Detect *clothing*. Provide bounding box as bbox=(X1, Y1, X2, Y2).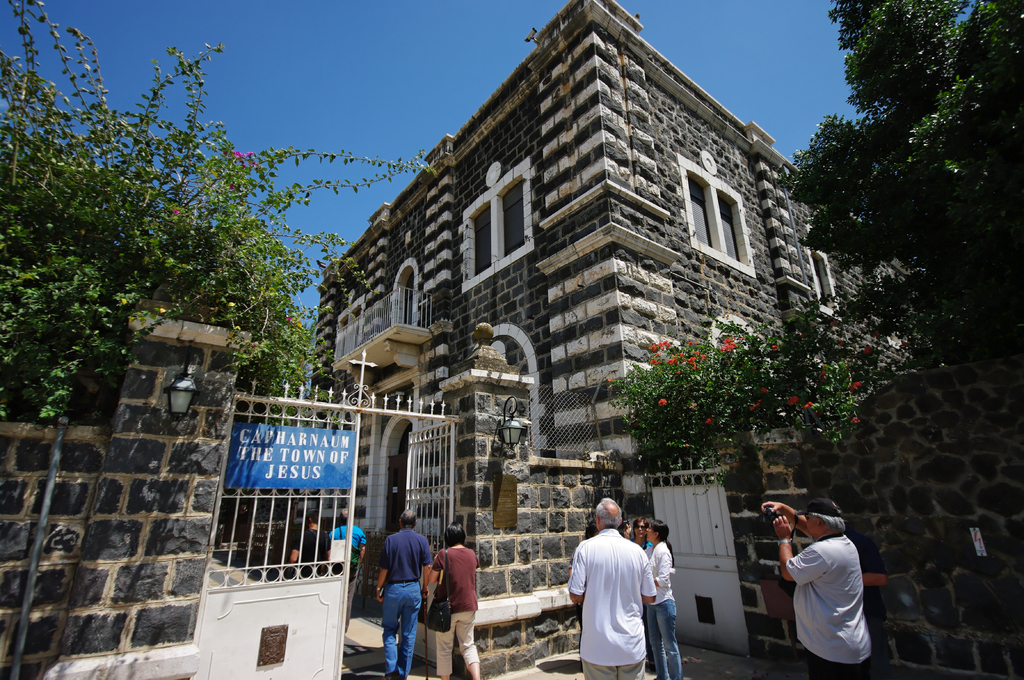
bbox=(330, 522, 362, 622).
